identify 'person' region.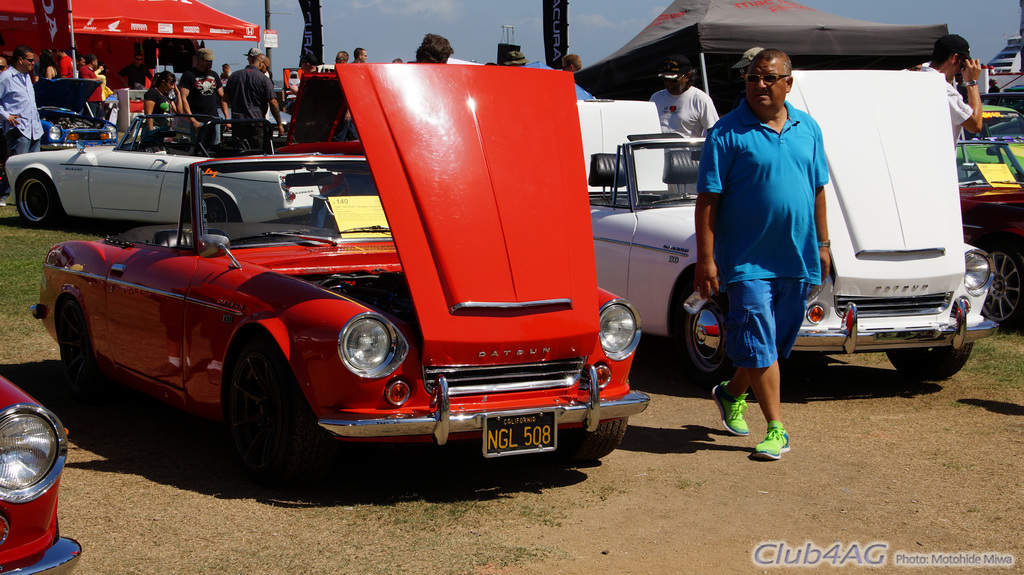
Region: l=0, t=53, r=11, b=210.
